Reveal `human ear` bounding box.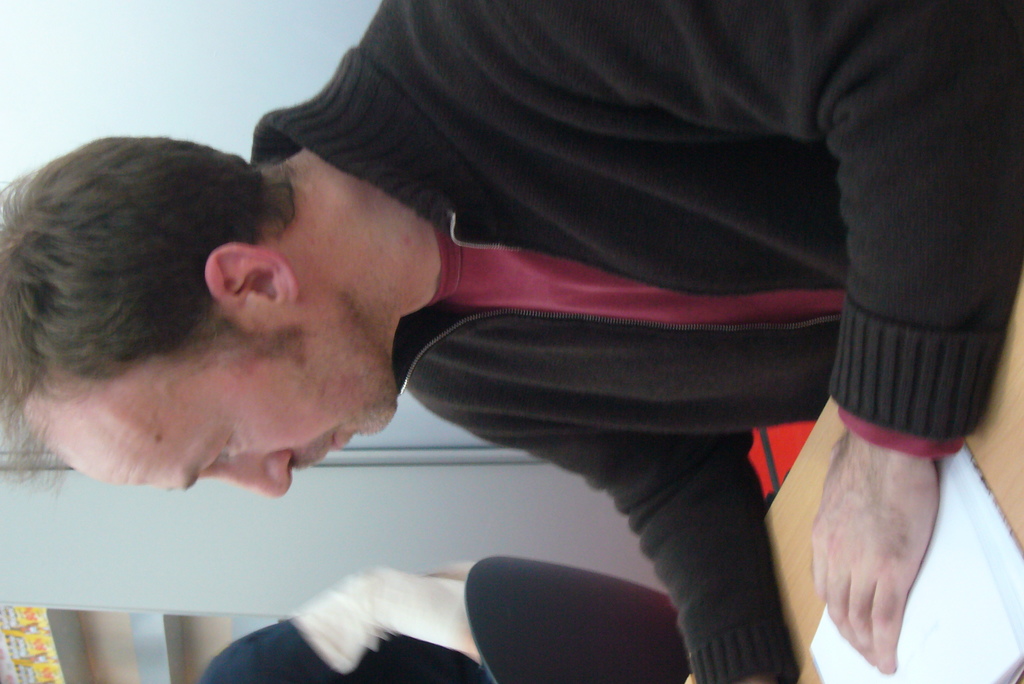
Revealed: bbox=(203, 240, 300, 304).
